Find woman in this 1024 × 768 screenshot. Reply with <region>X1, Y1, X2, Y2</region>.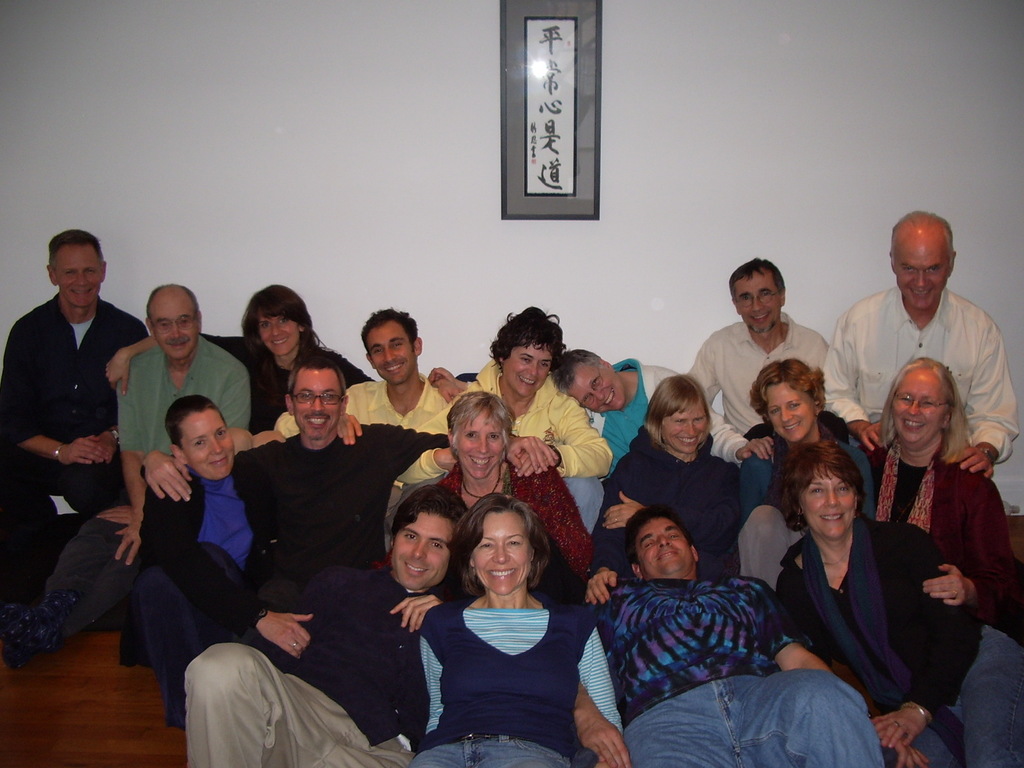
<region>771, 432, 1023, 765</region>.
